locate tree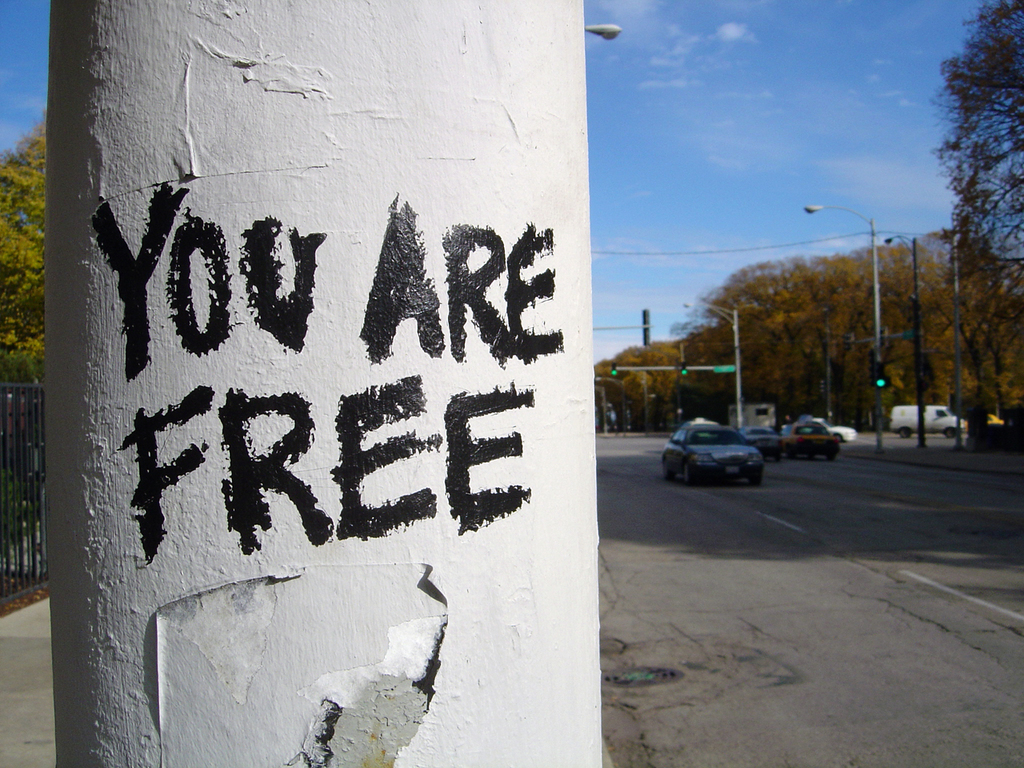
select_region(921, 23, 1021, 410)
